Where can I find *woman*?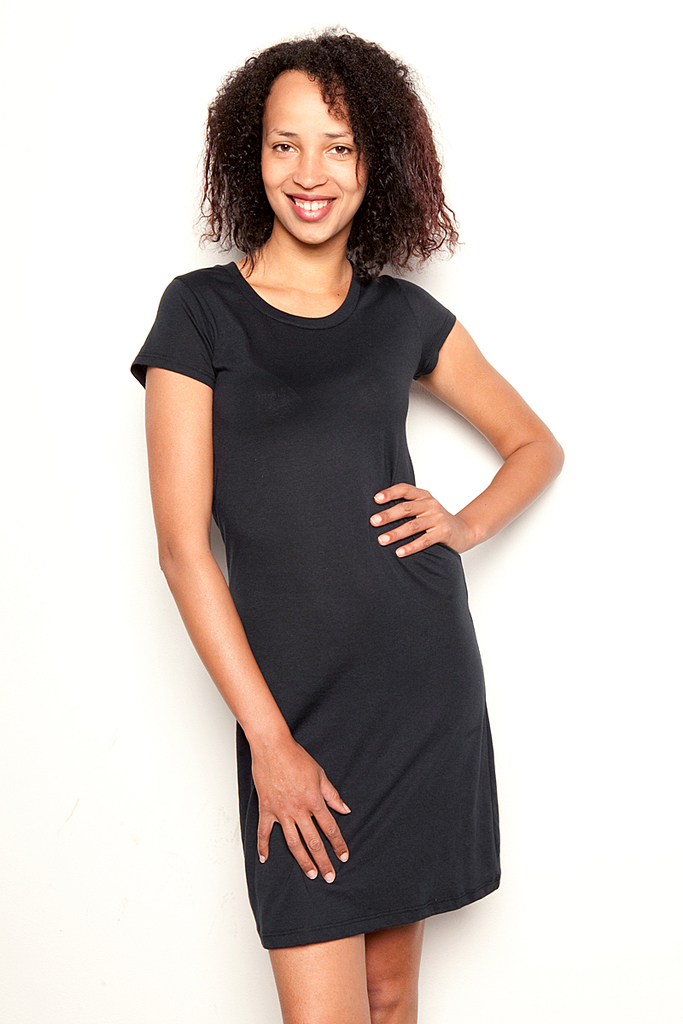
You can find it at select_region(116, 32, 566, 977).
